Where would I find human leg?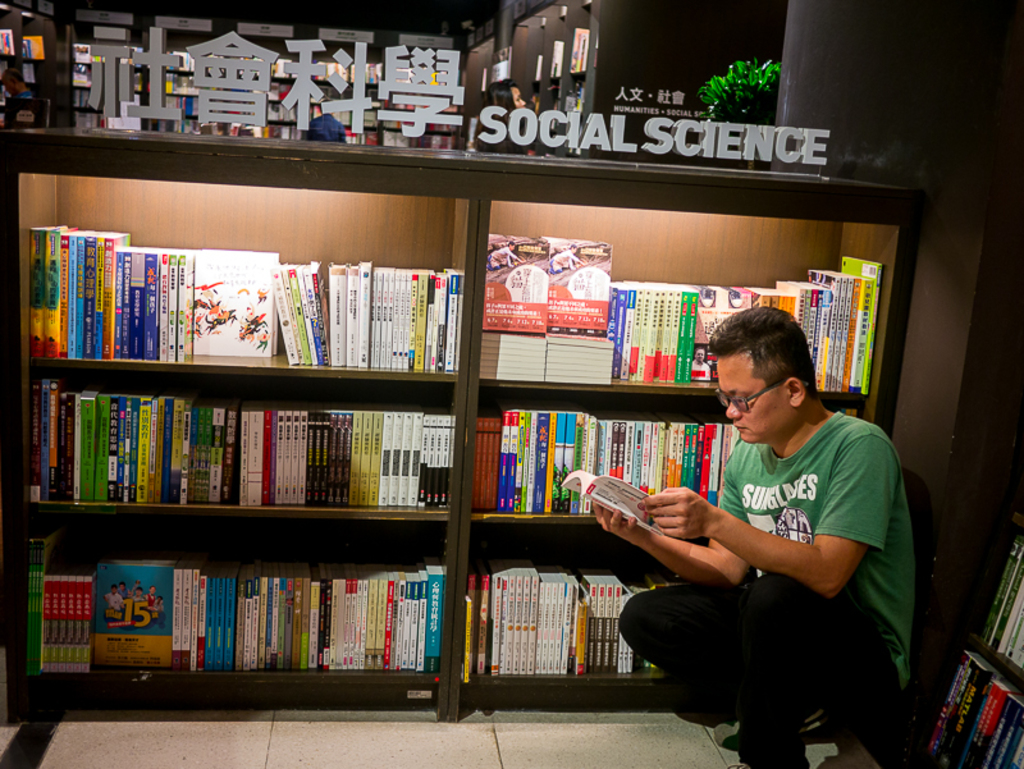
At [733, 571, 901, 768].
